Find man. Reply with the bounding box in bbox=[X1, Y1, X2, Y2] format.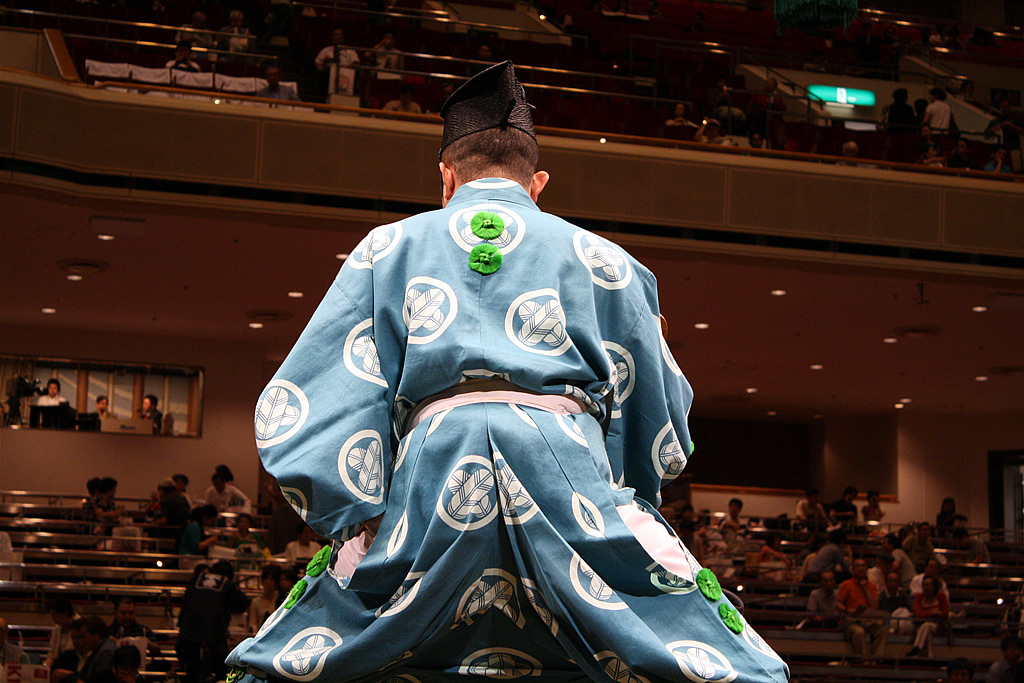
bbox=[748, 130, 767, 149].
